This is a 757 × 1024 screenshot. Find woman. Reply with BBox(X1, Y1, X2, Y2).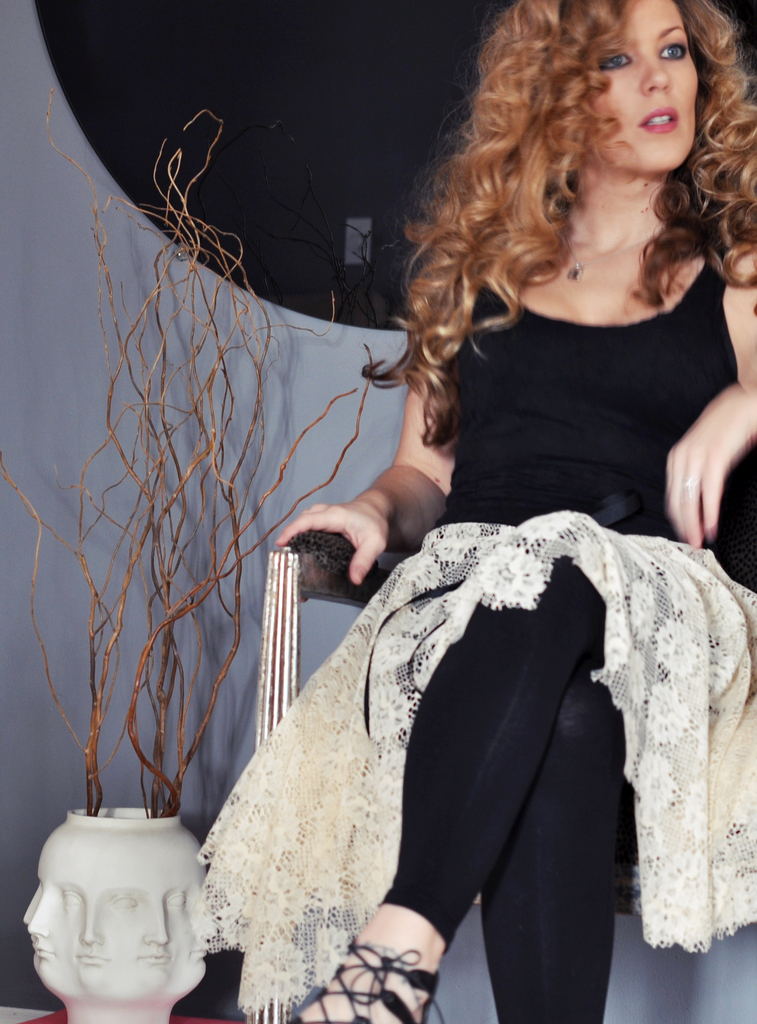
BBox(208, 0, 729, 1020).
